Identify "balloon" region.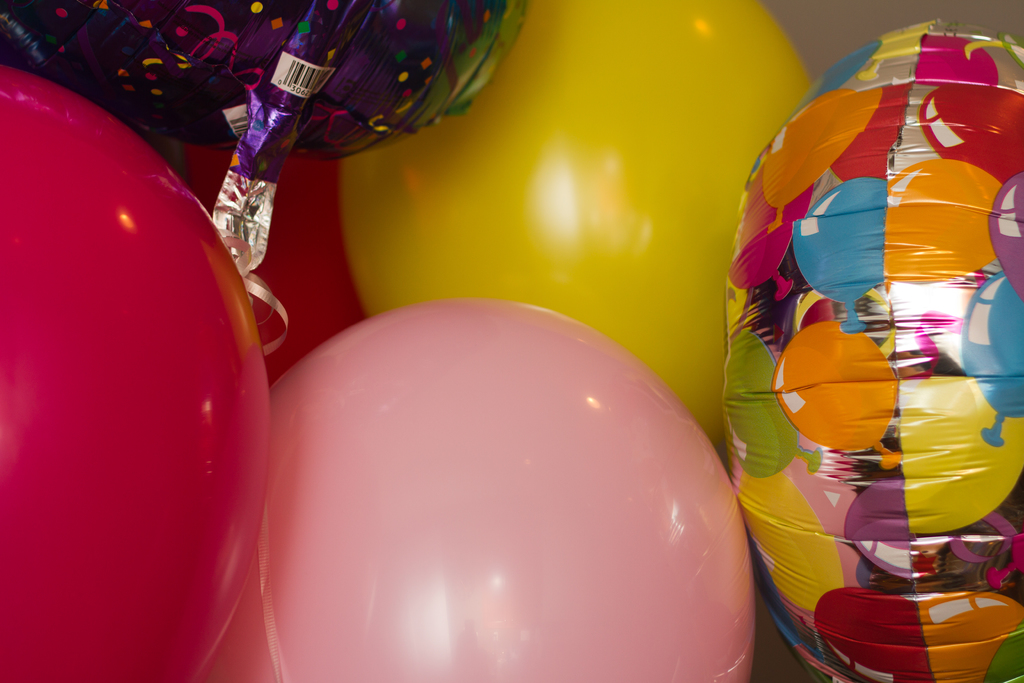
Region: {"left": 0, "top": 65, "right": 278, "bottom": 682}.
